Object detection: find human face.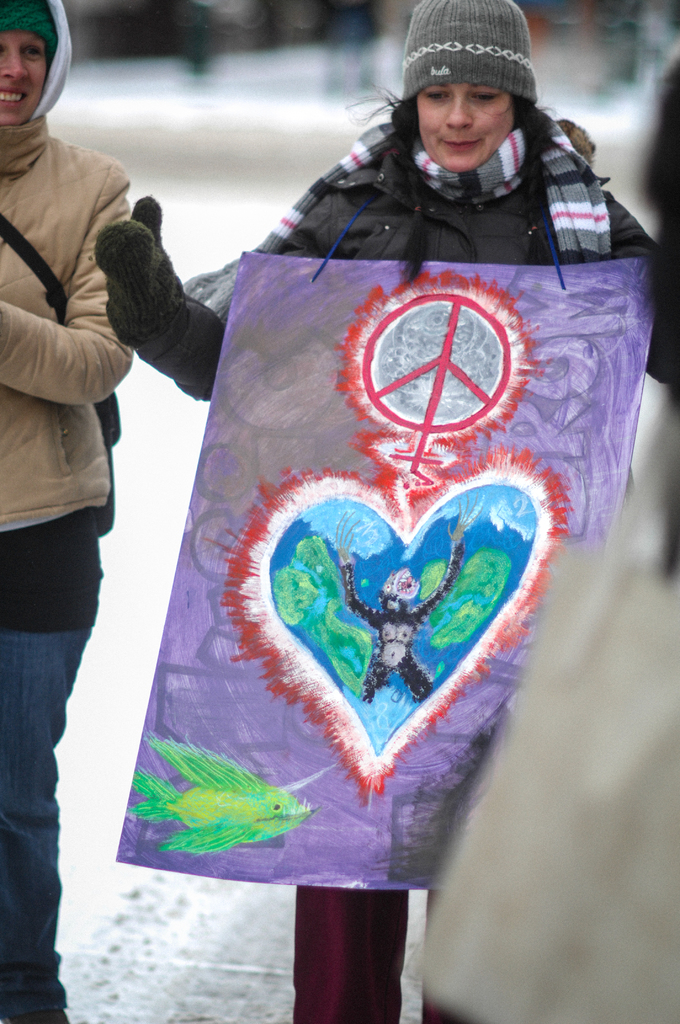
BBox(0, 26, 49, 129).
